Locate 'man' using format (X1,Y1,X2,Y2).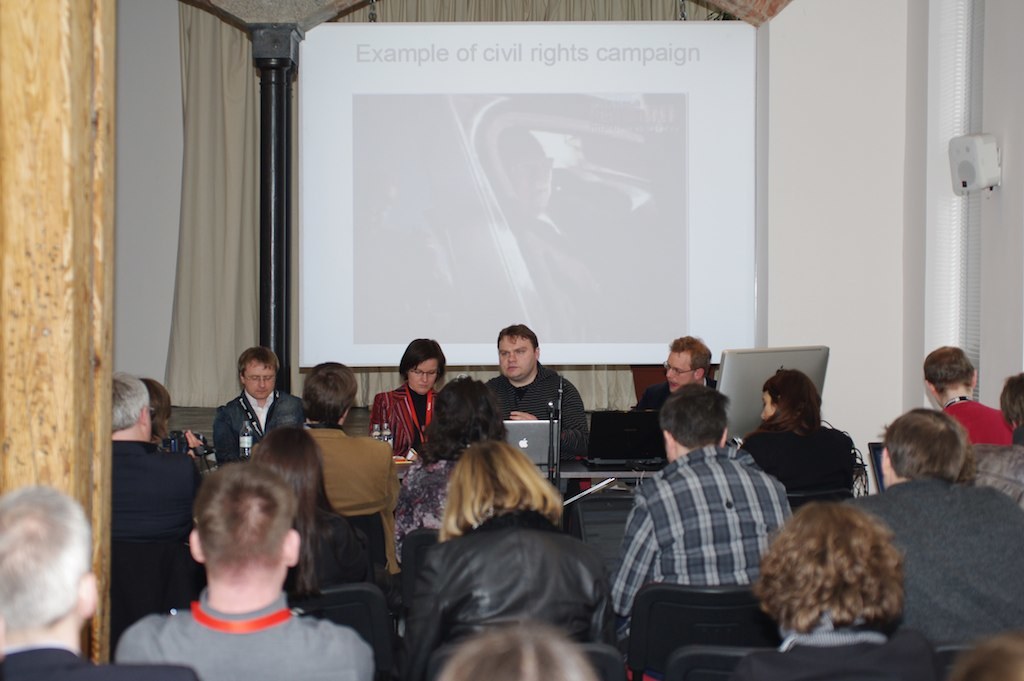
(112,462,372,680).
